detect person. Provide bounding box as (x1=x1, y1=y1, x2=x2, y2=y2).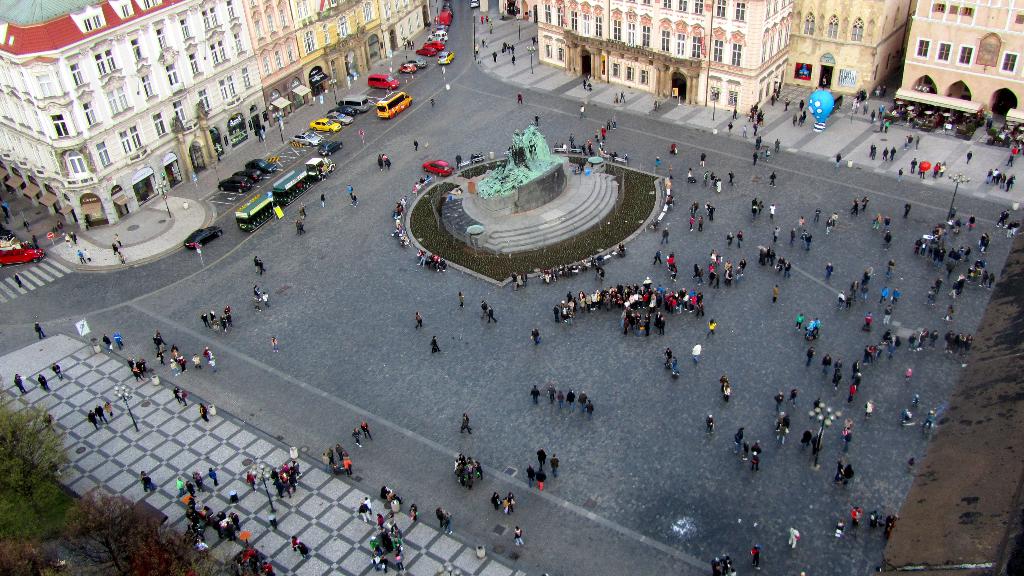
(x1=778, y1=143, x2=780, y2=151).
